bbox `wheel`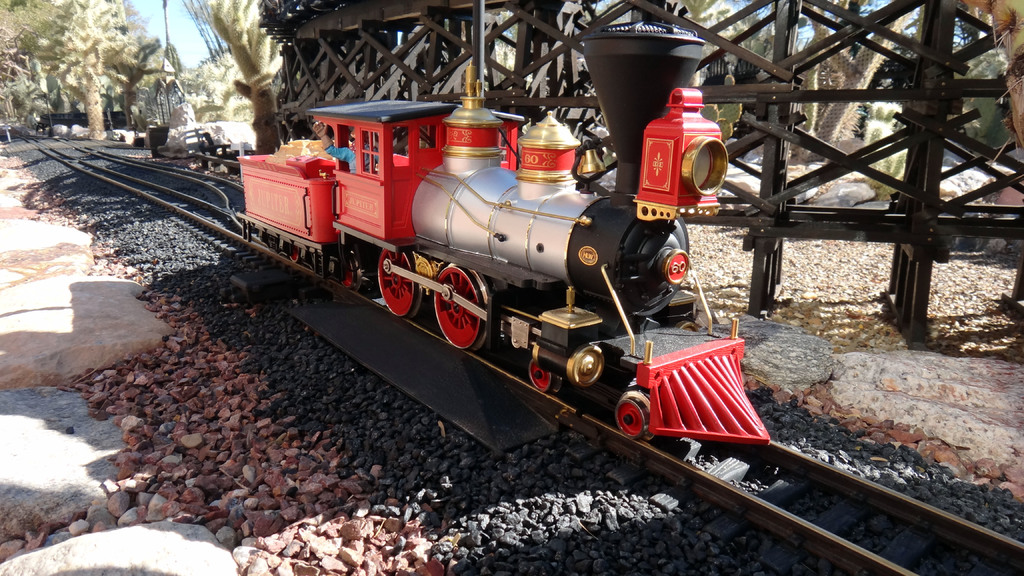
left=369, top=241, right=425, bottom=319
